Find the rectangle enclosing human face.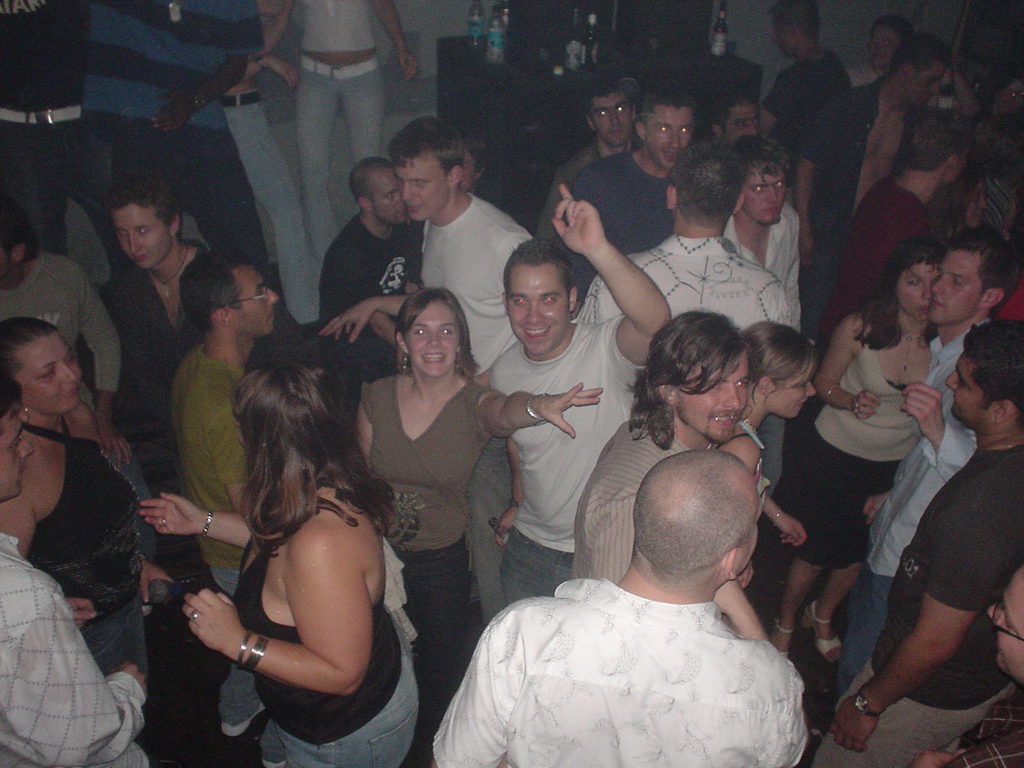
<bbox>906, 61, 948, 113</bbox>.
